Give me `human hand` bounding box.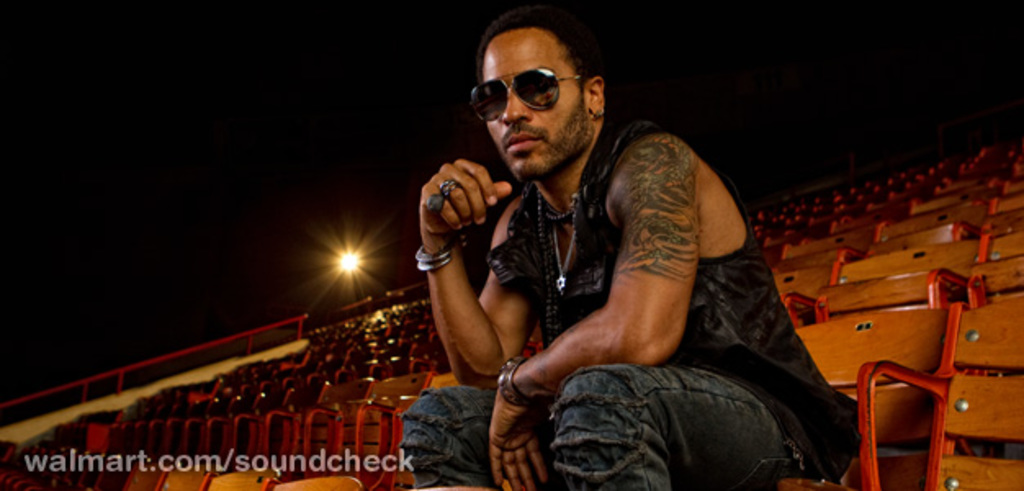
box=[484, 372, 550, 489].
